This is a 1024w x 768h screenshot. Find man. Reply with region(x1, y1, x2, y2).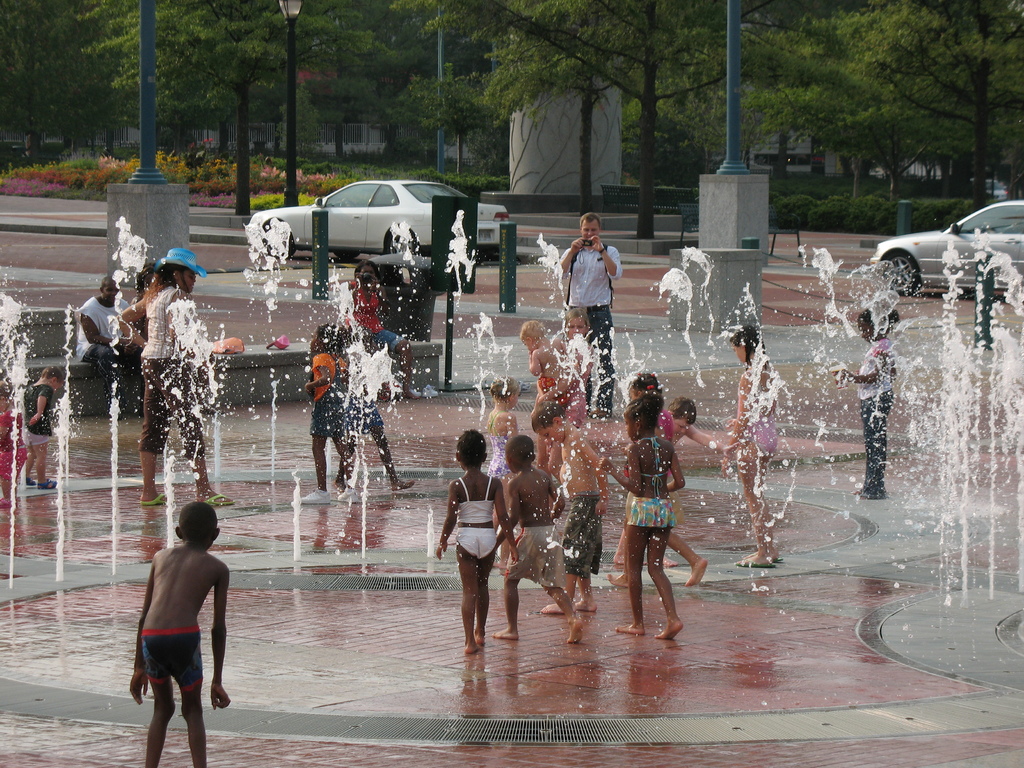
region(559, 214, 624, 419).
